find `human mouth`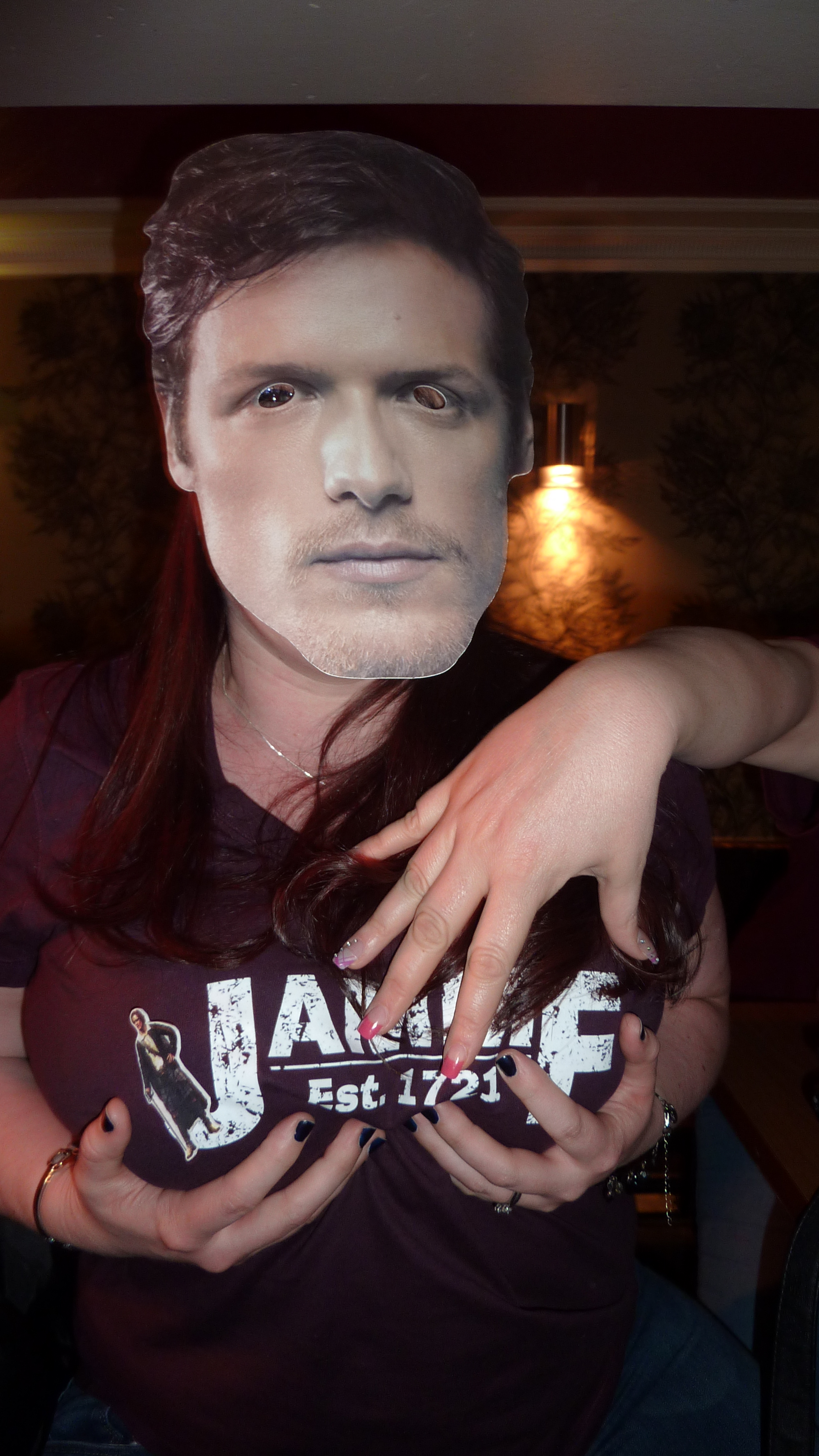
detection(105, 195, 167, 215)
